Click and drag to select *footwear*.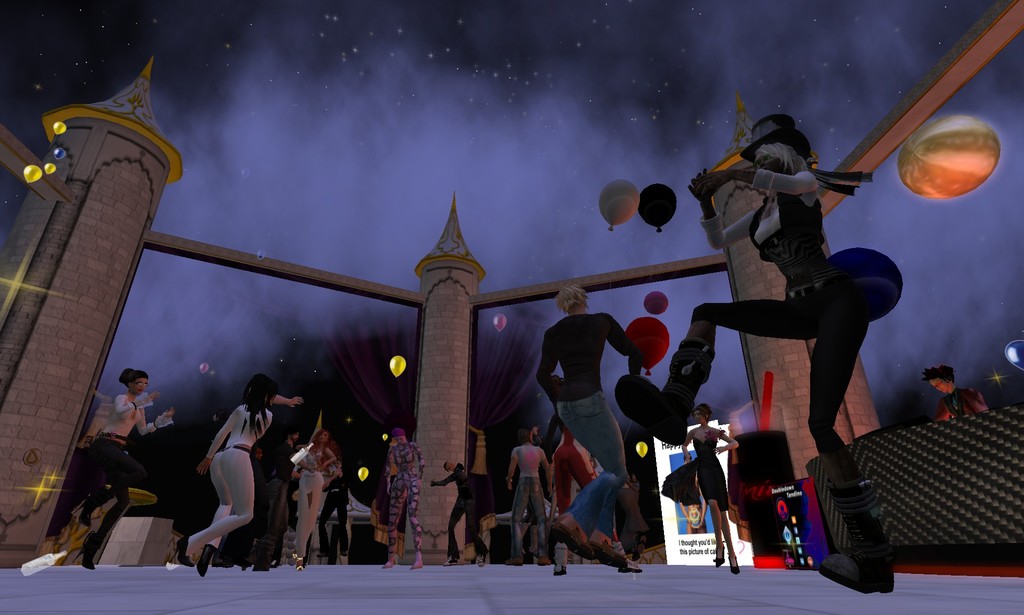
Selection: crop(713, 546, 726, 568).
